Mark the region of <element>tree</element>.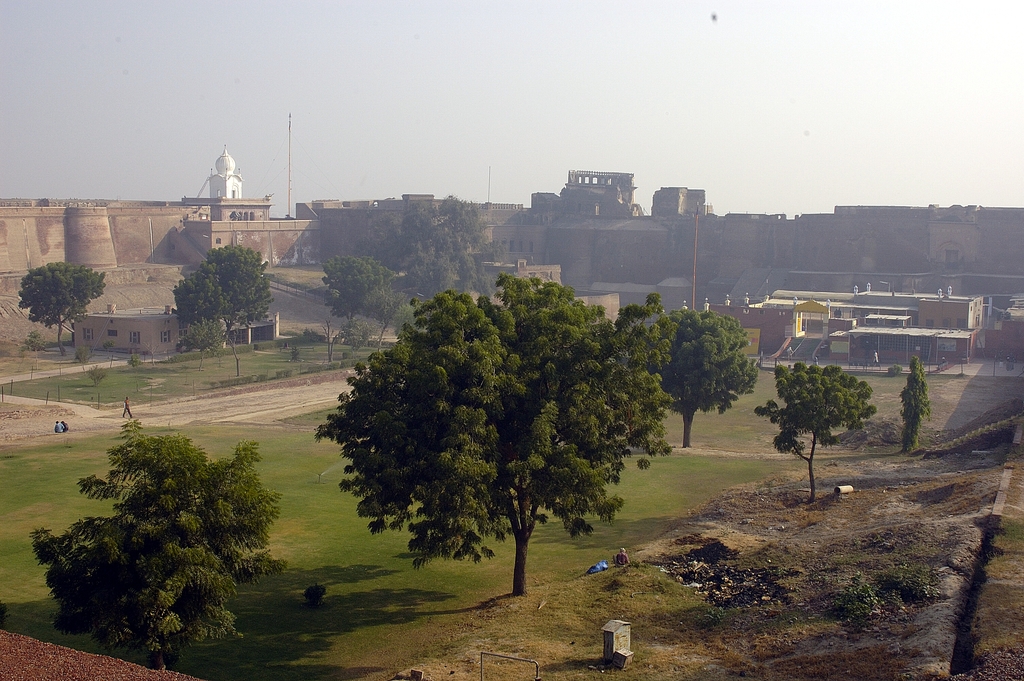
Region: [x1=14, y1=256, x2=115, y2=359].
